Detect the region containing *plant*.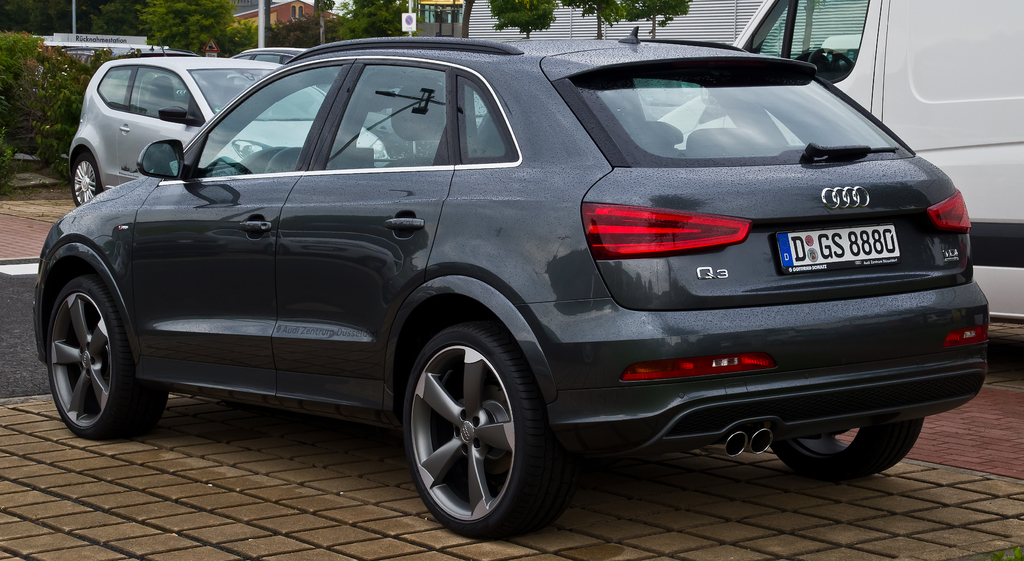
614 0 696 41.
